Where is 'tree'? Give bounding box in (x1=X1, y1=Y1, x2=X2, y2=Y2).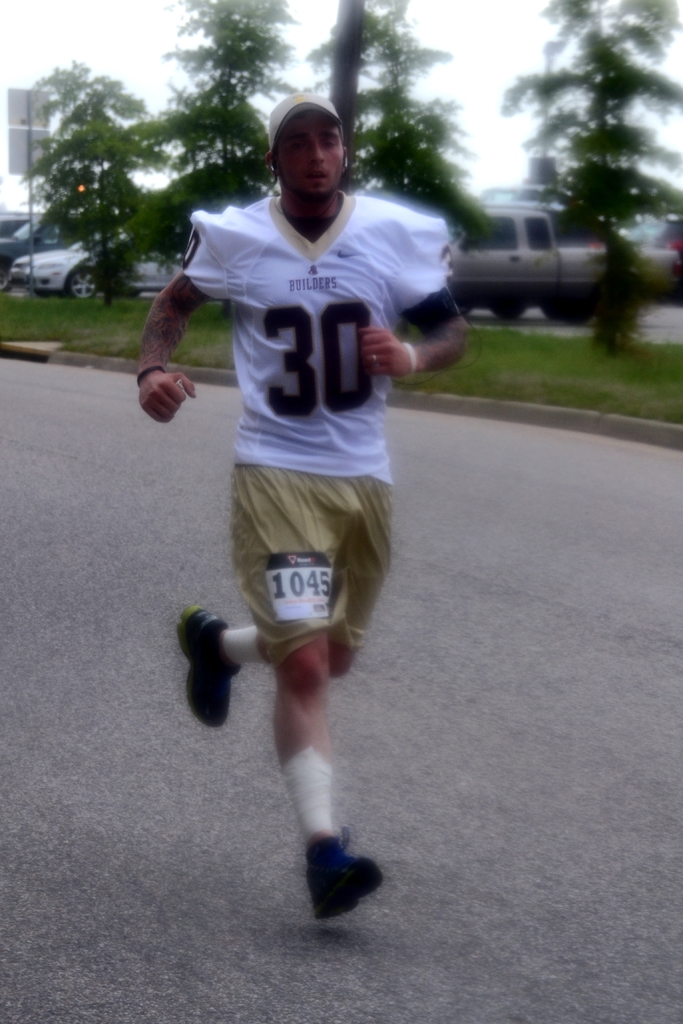
(x1=295, y1=0, x2=498, y2=252).
